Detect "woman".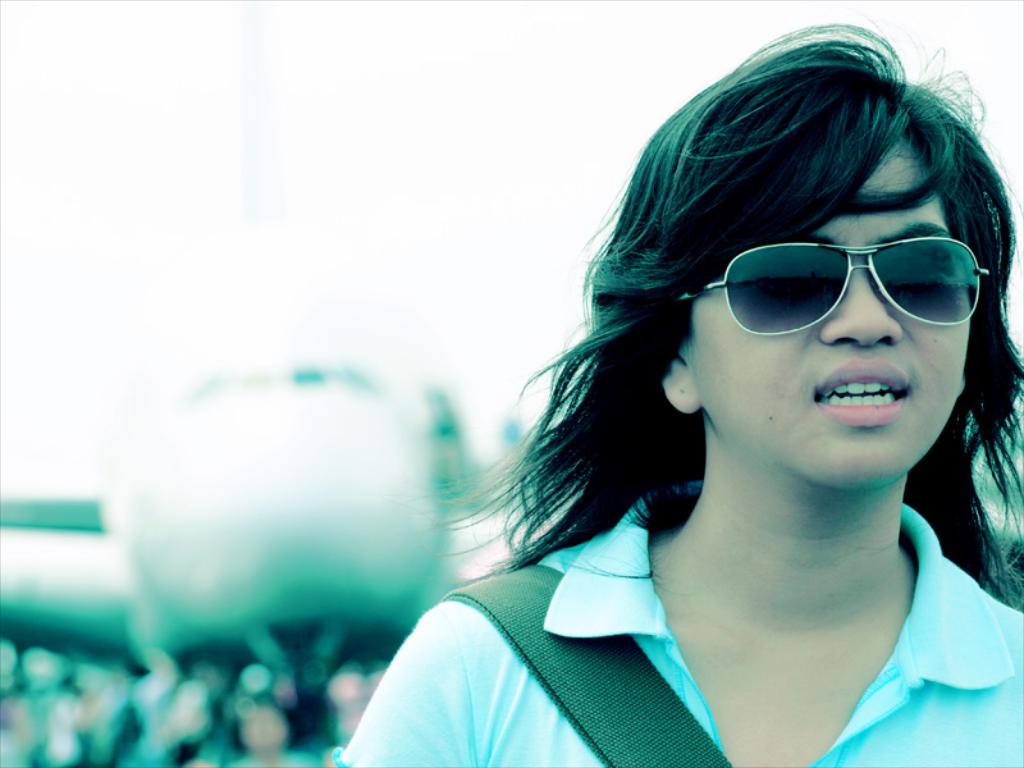
Detected at {"x1": 342, "y1": 12, "x2": 1023, "y2": 767}.
